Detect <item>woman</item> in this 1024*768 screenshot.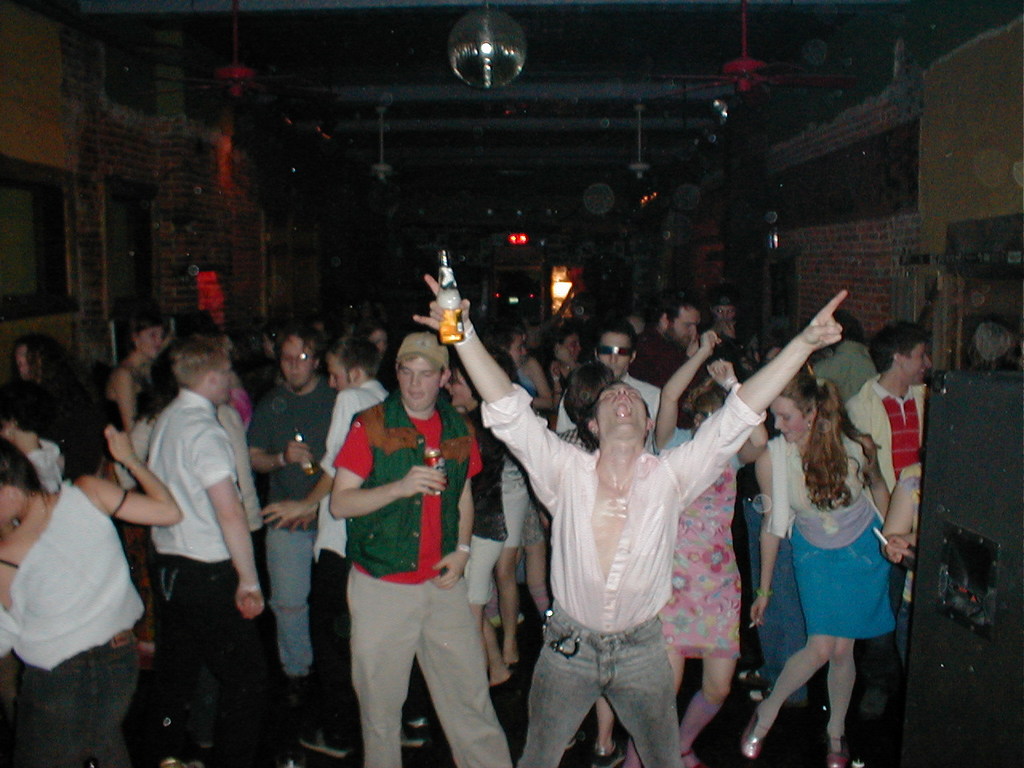
Detection: BBox(510, 312, 558, 414).
